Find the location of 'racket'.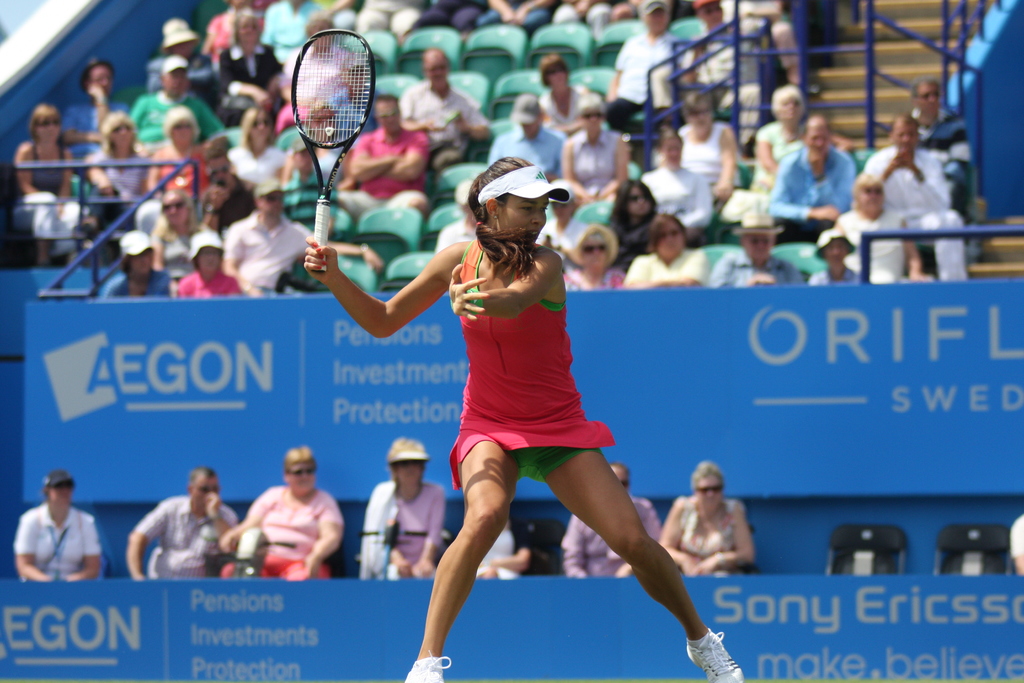
Location: crop(289, 28, 375, 277).
